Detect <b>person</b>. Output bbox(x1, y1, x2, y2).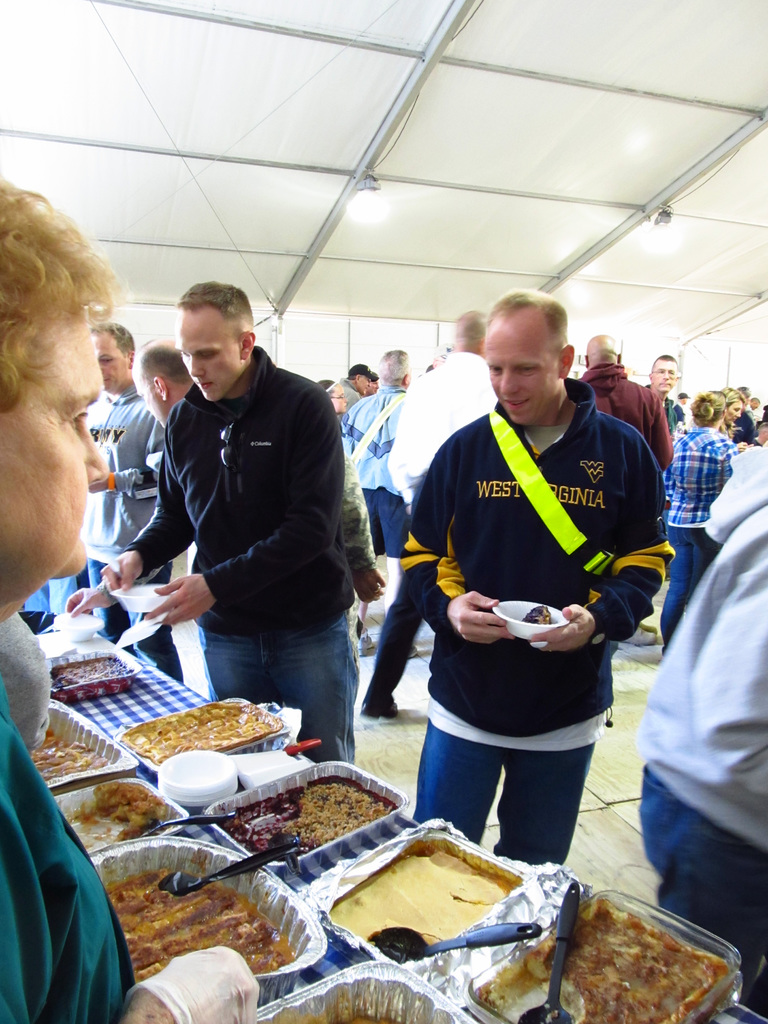
bbox(672, 391, 688, 428).
